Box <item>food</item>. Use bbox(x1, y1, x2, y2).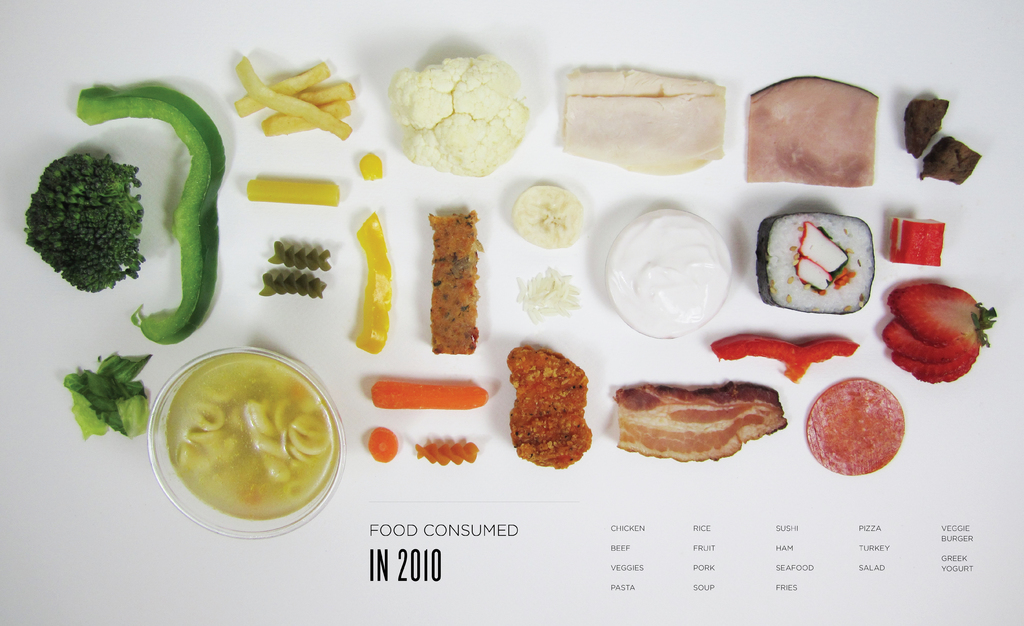
bbox(616, 378, 788, 462).
